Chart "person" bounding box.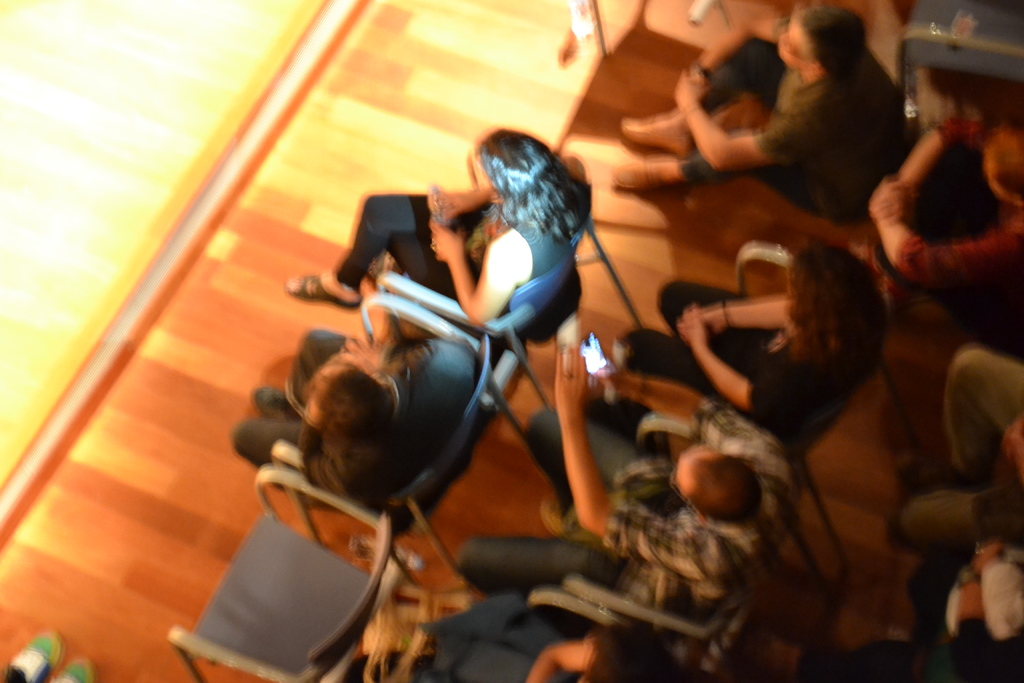
Charted: {"left": 611, "top": 236, "right": 880, "bottom": 444}.
